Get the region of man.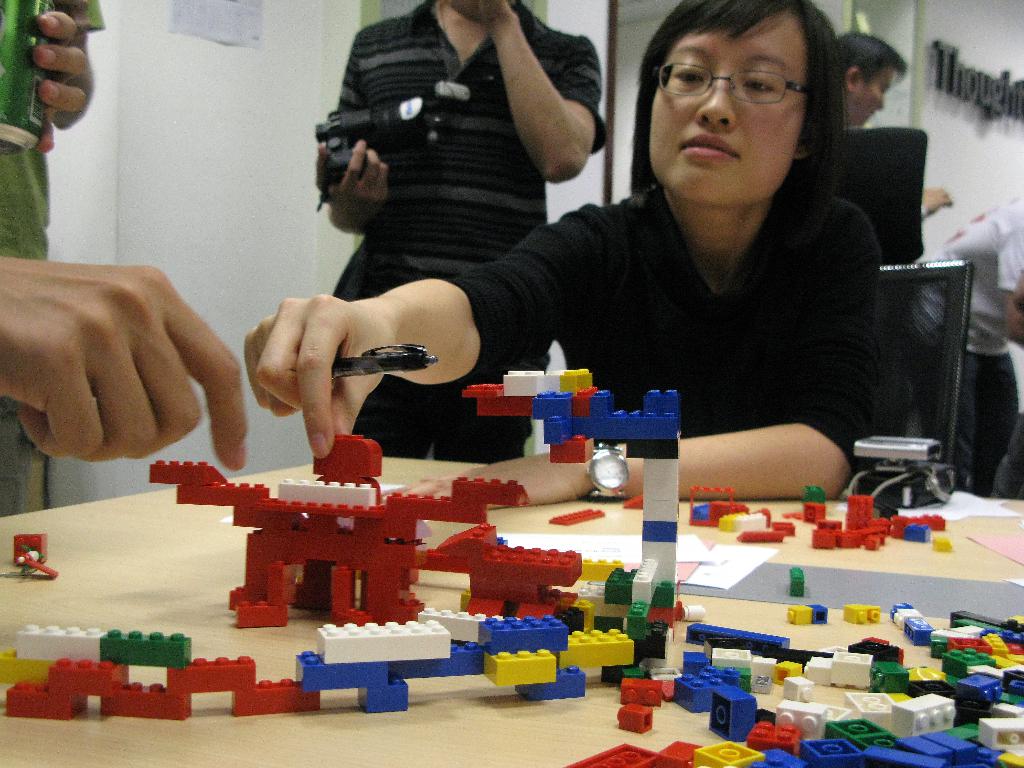
(312,0,612,461).
